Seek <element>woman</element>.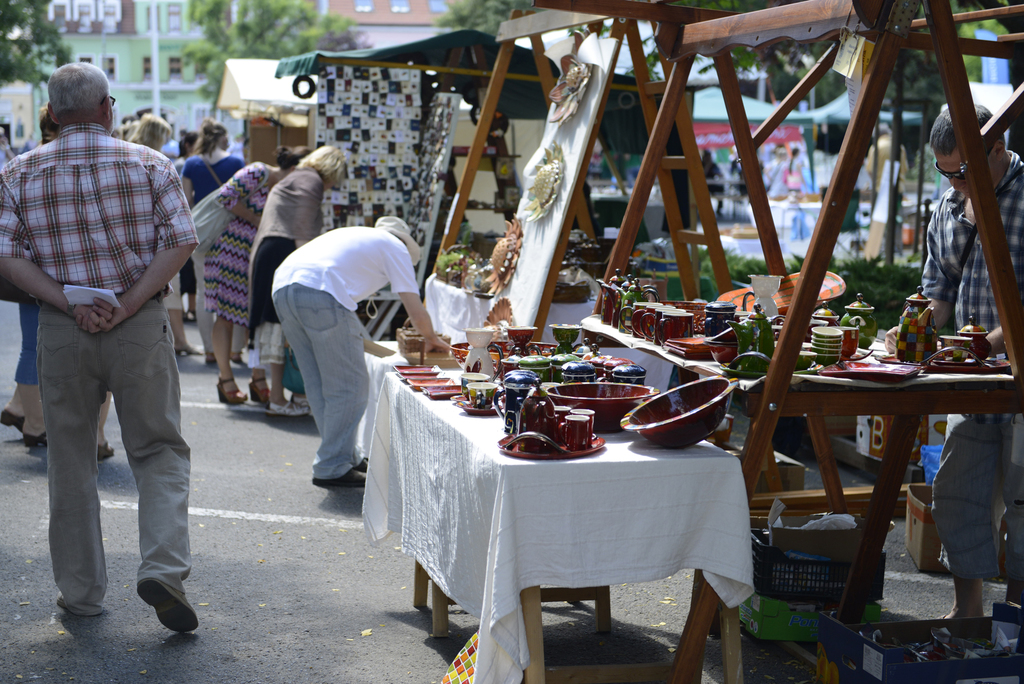
rect(178, 120, 249, 369).
